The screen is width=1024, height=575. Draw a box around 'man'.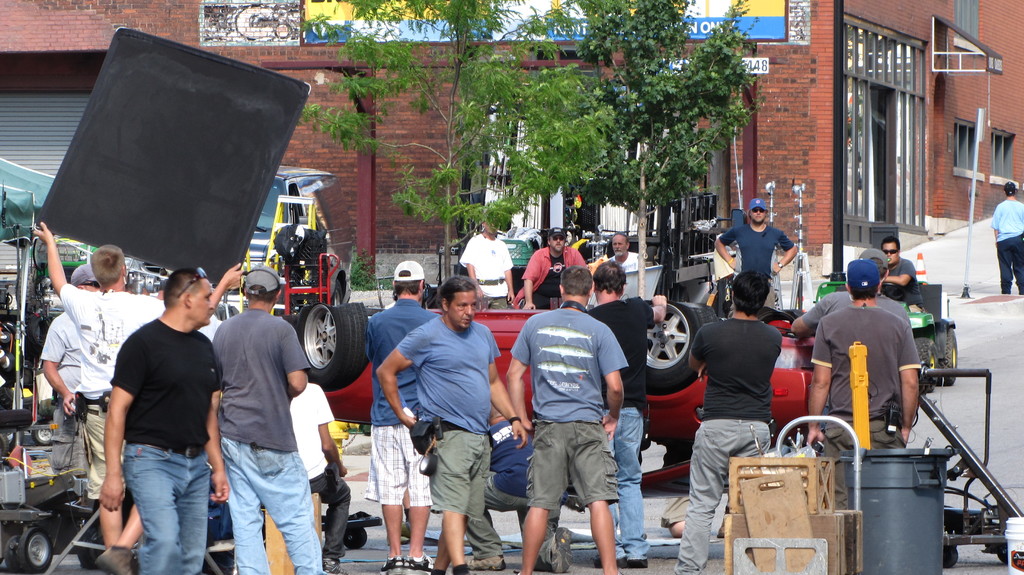
(805, 259, 922, 512).
